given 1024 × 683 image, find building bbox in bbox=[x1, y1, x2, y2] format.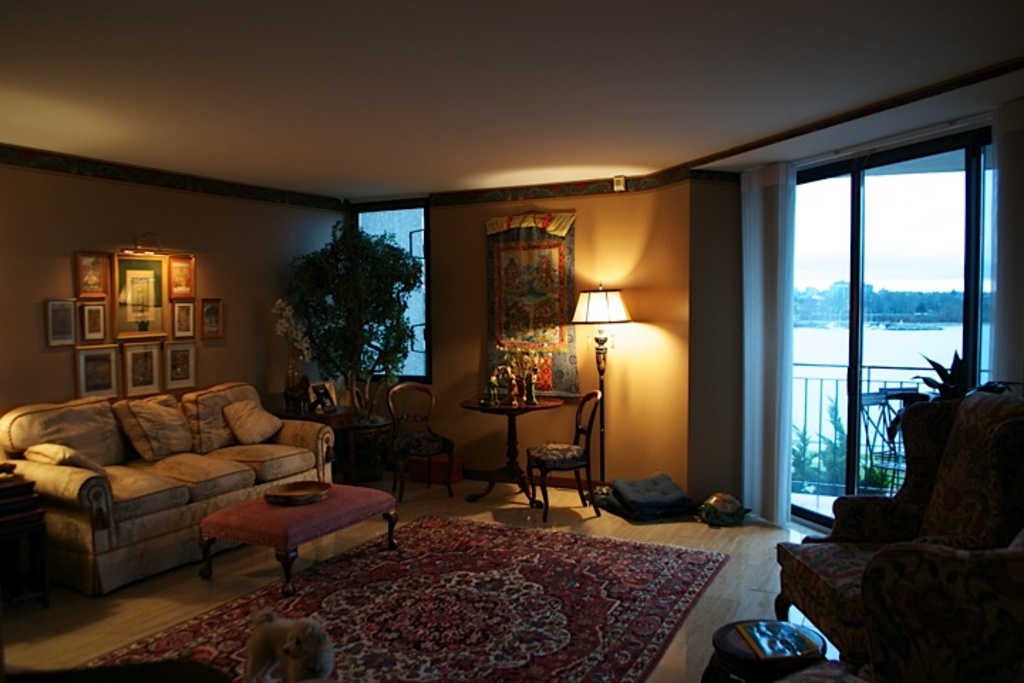
bbox=[0, 0, 1023, 682].
